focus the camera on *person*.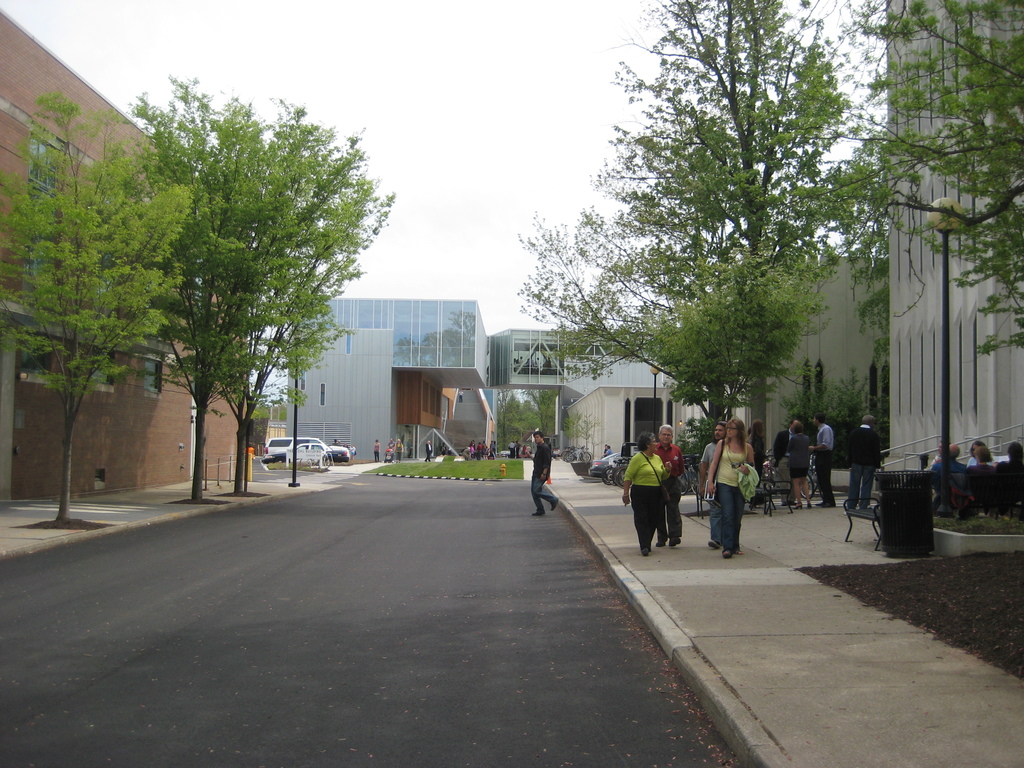
Focus region: 242 441 257 460.
